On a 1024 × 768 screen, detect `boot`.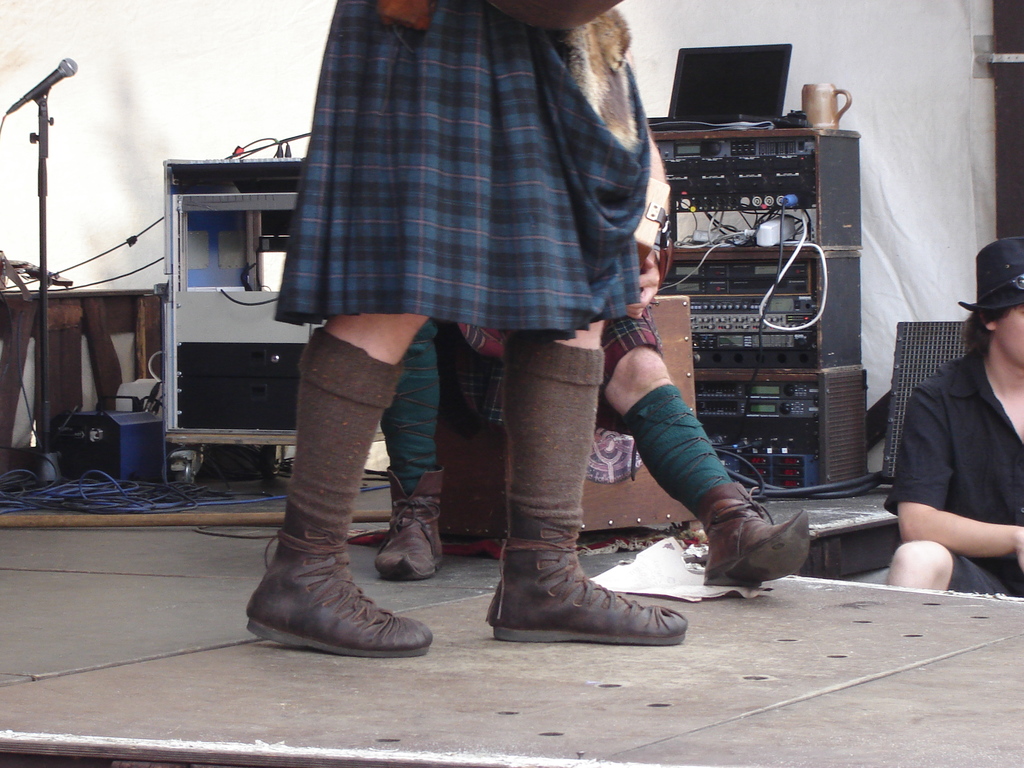
[left=700, top=477, right=812, bottom=589].
